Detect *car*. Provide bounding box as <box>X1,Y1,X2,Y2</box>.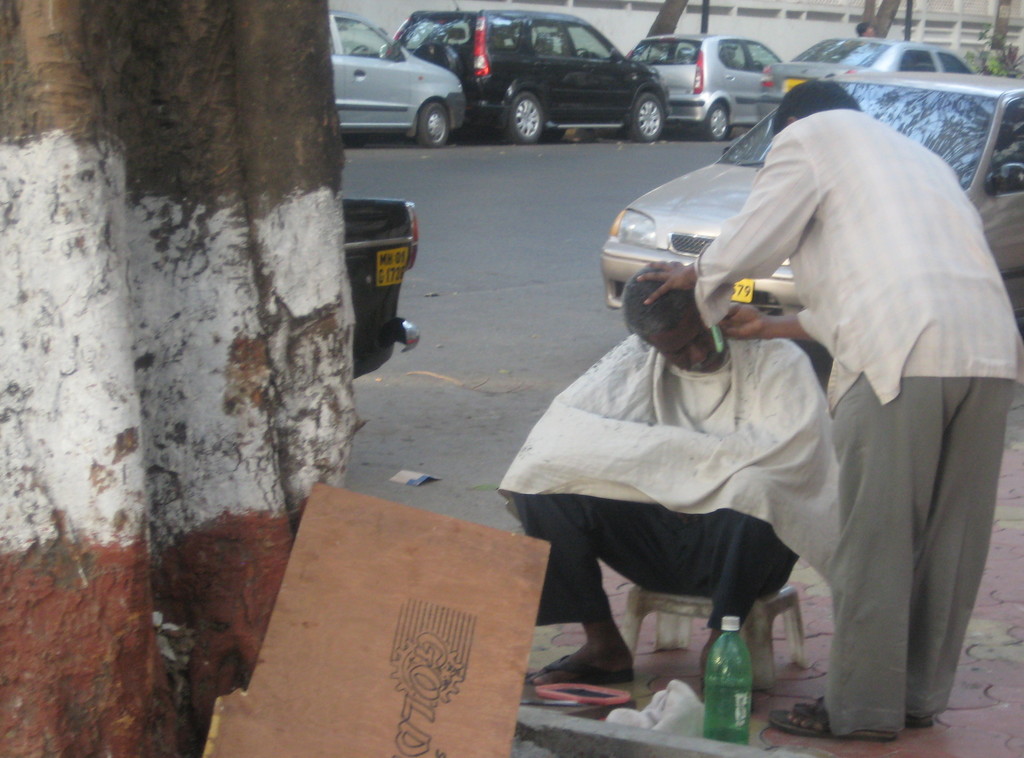
<box>332,15,464,152</box>.
